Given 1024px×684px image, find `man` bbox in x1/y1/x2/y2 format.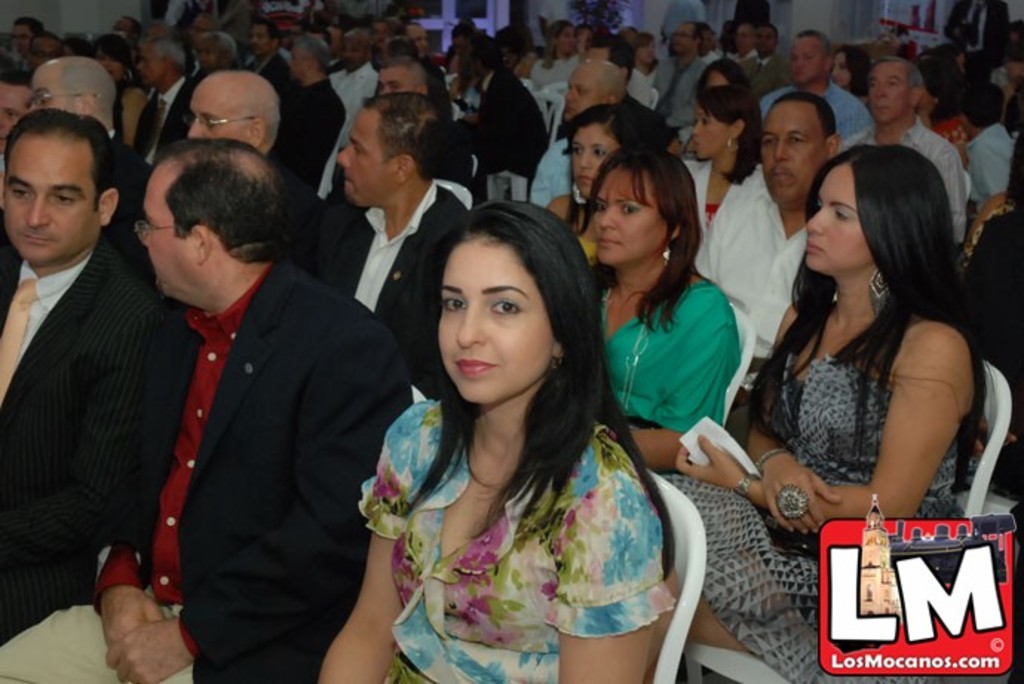
577/33/671/159.
